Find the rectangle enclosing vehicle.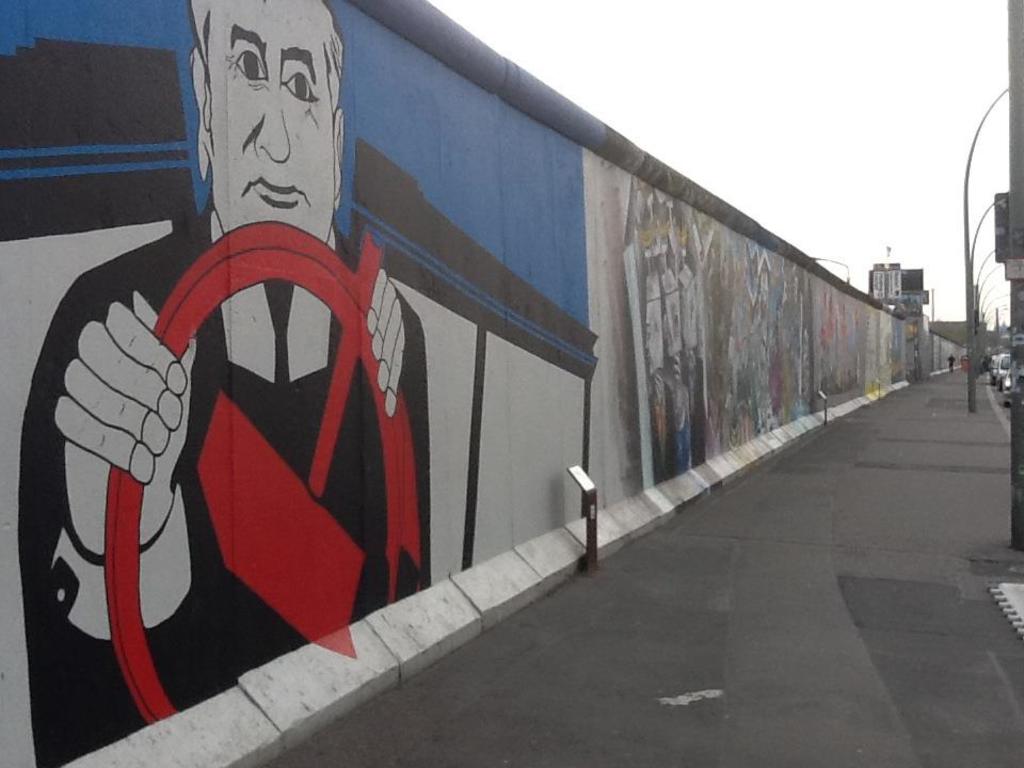
[959,342,990,375].
